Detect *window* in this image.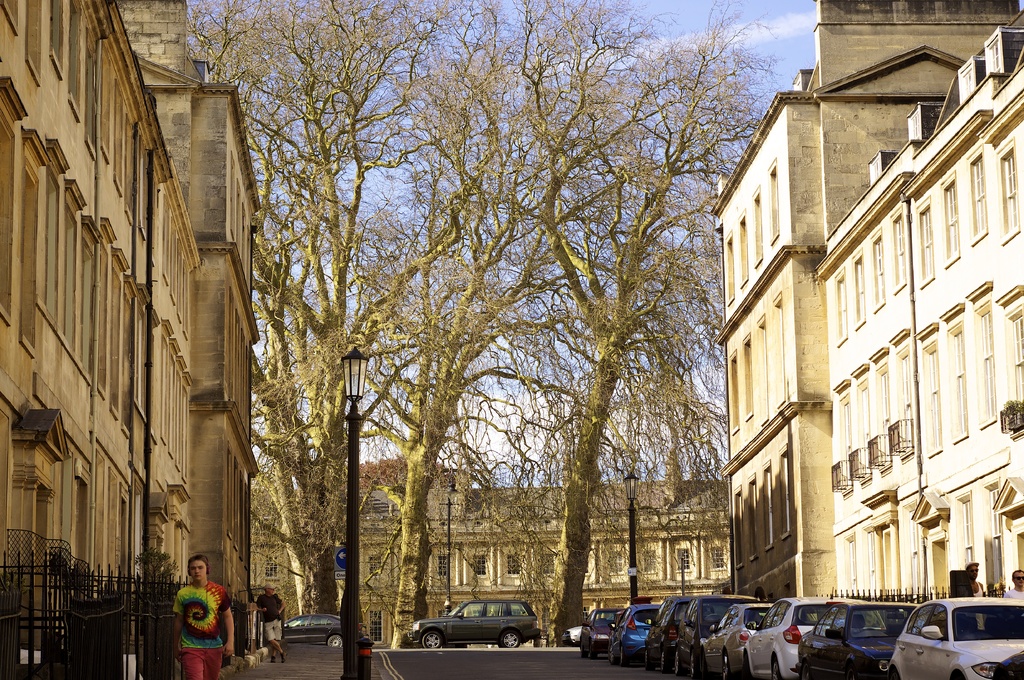
Detection: rect(771, 287, 792, 412).
